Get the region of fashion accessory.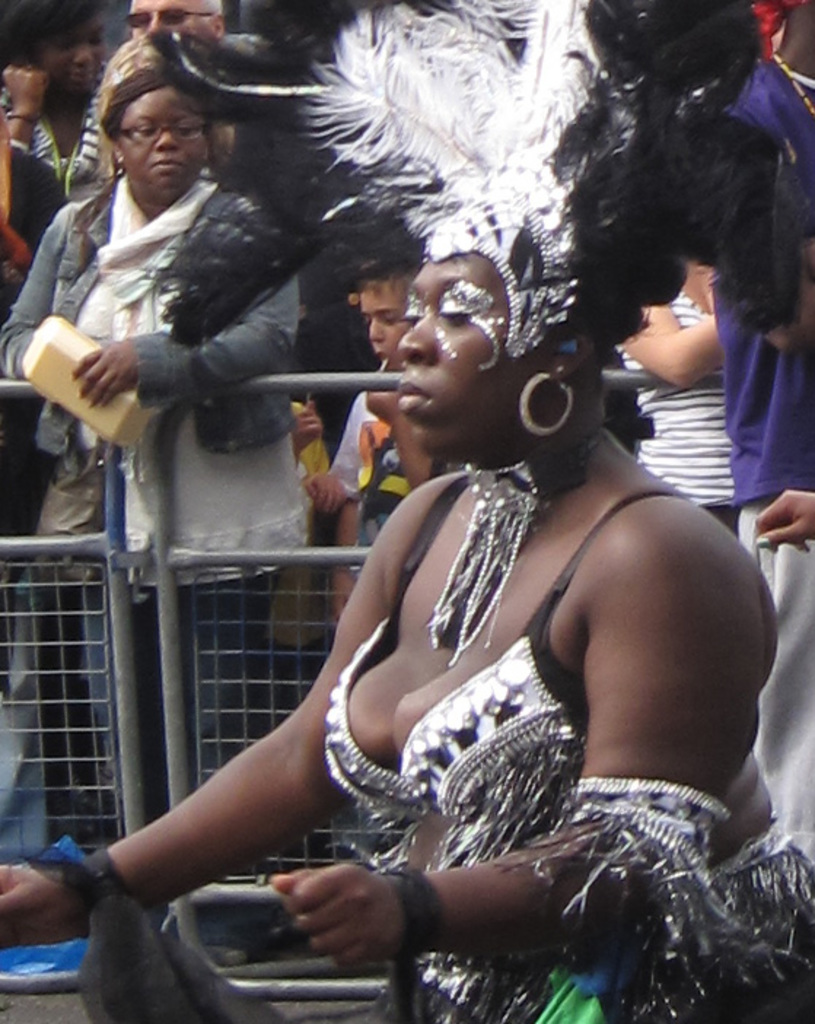
box(141, 0, 803, 353).
